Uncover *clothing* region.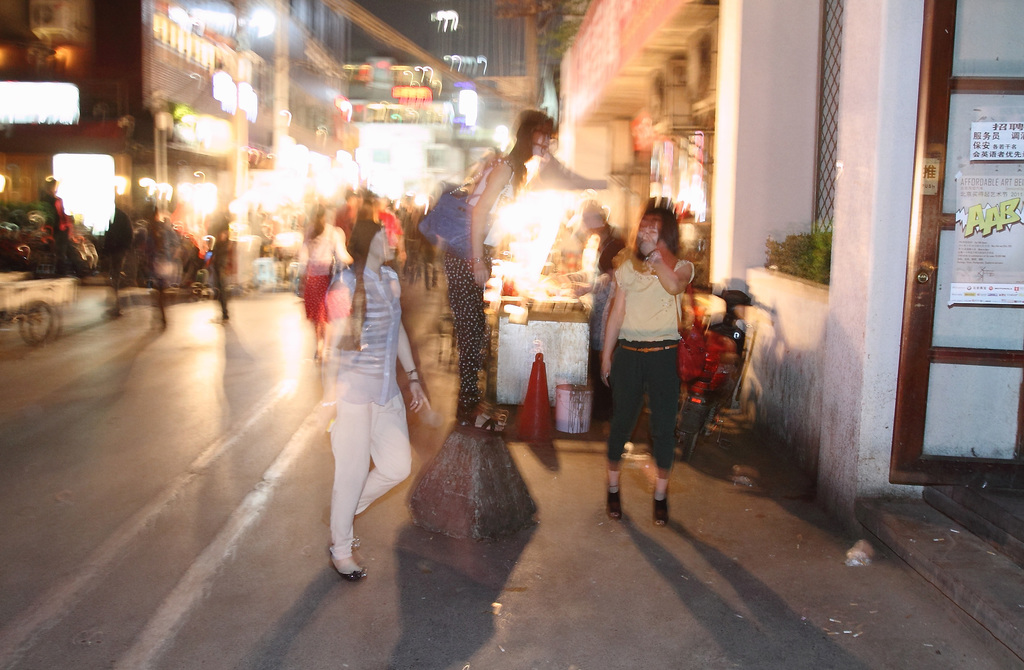
Uncovered: 604,223,701,493.
